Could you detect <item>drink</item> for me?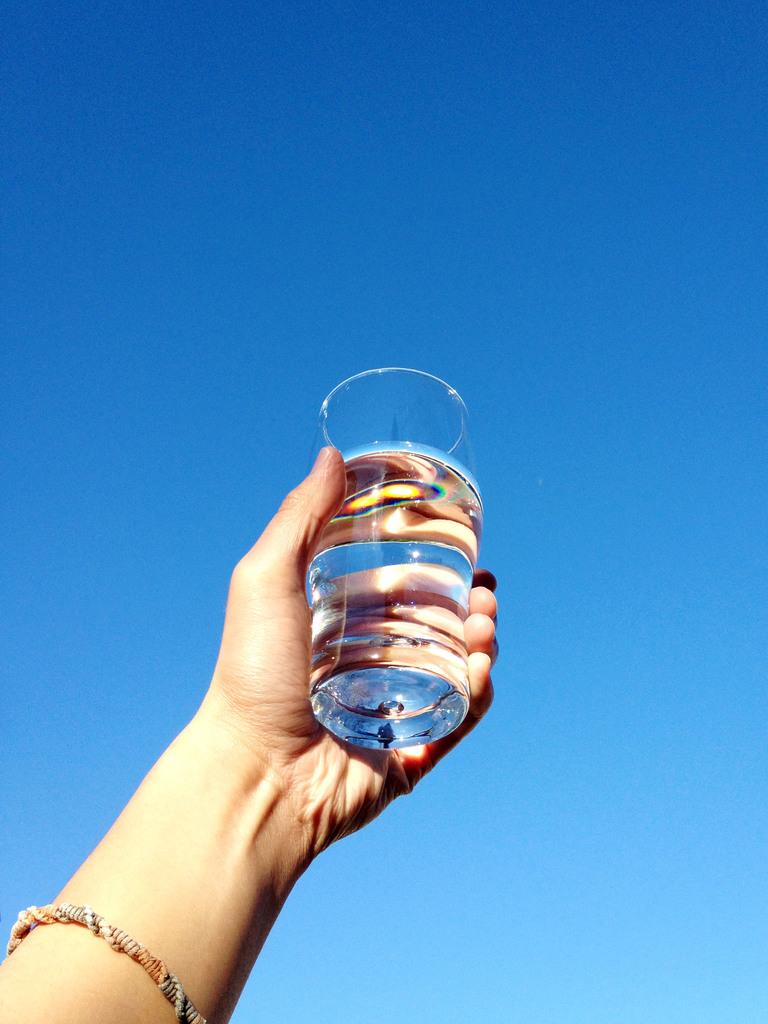
Detection result: box(288, 378, 489, 769).
